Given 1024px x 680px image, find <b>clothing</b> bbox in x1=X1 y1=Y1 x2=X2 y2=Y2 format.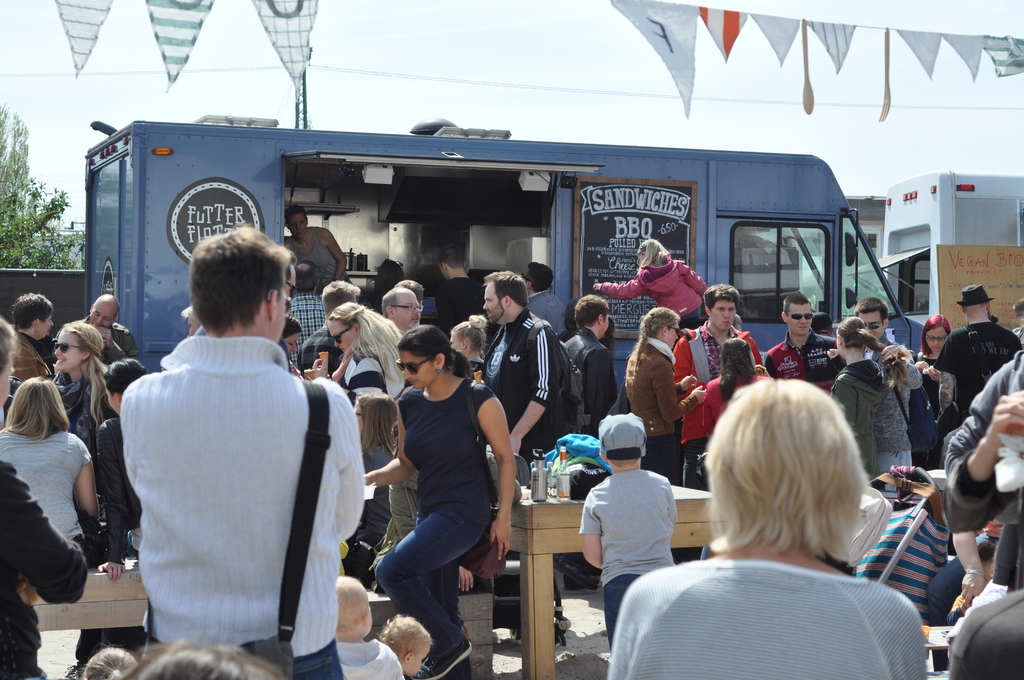
x1=438 y1=271 x2=493 y2=341.
